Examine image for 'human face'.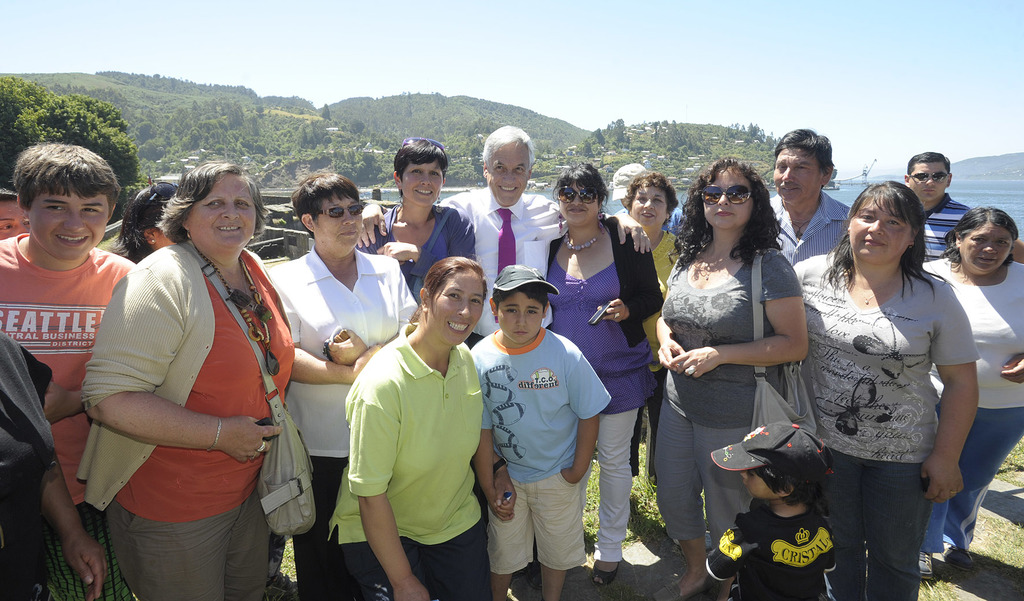
Examination result: (left=963, top=220, right=1010, bottom=269).
